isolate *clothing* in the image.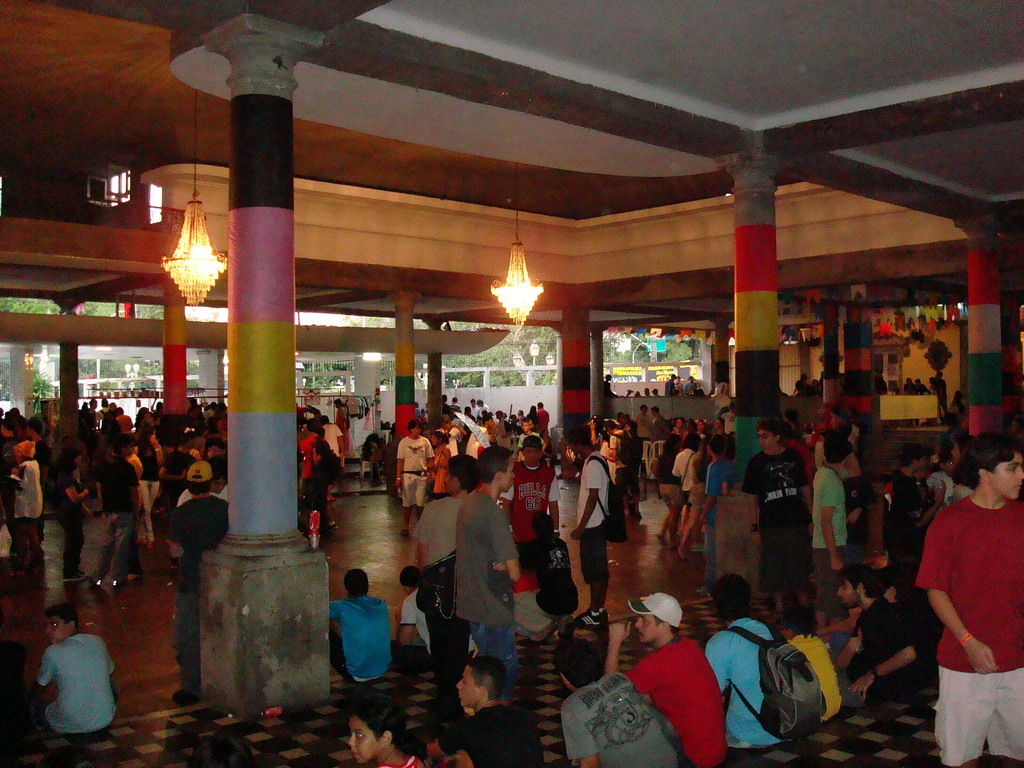
Isolated region: box(0, 432, 51, 520).
